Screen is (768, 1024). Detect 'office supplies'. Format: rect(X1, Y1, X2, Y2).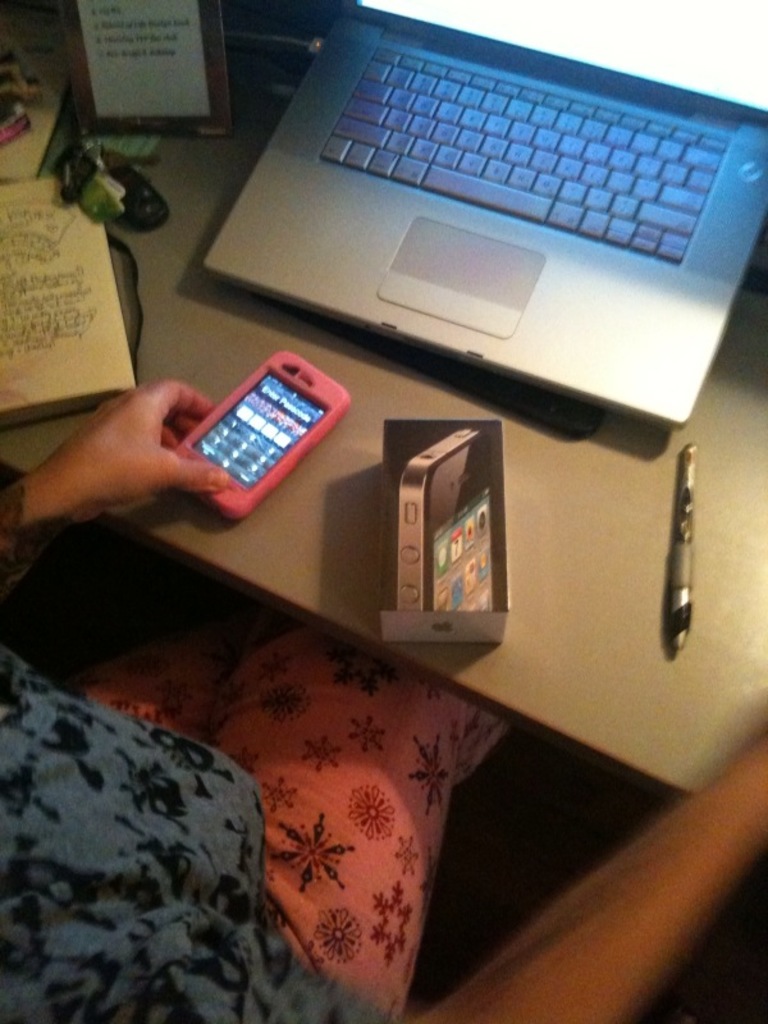
rect(0, 0, 70, 188).
